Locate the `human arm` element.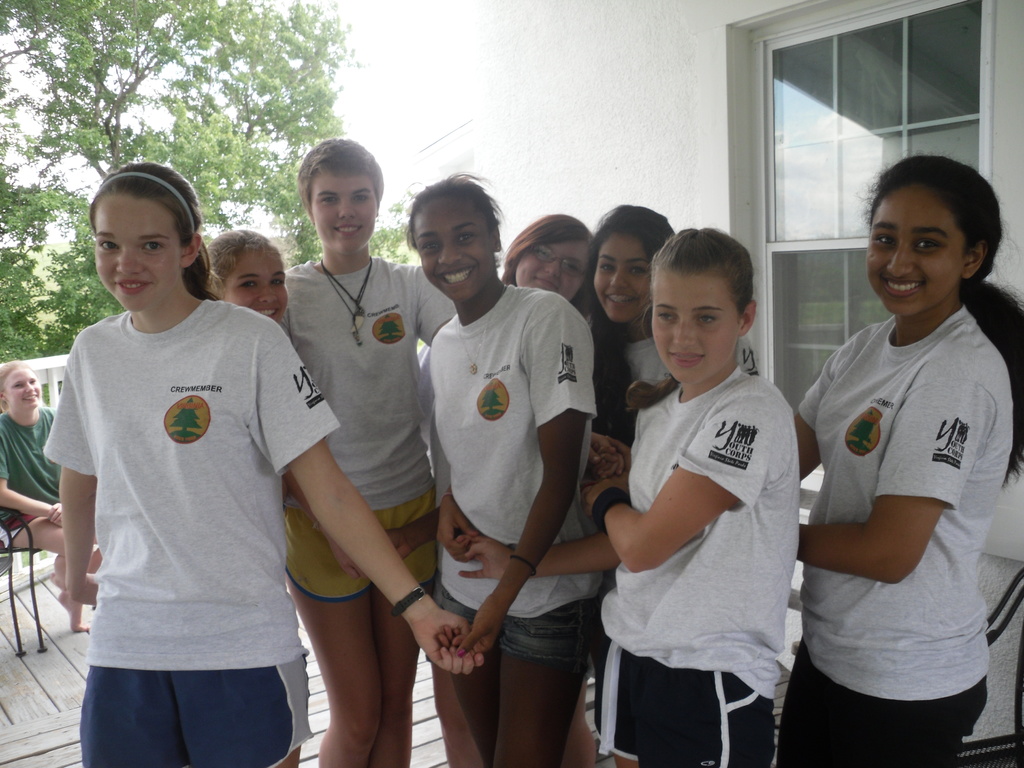
Element bbox: (1,423,60,534).
